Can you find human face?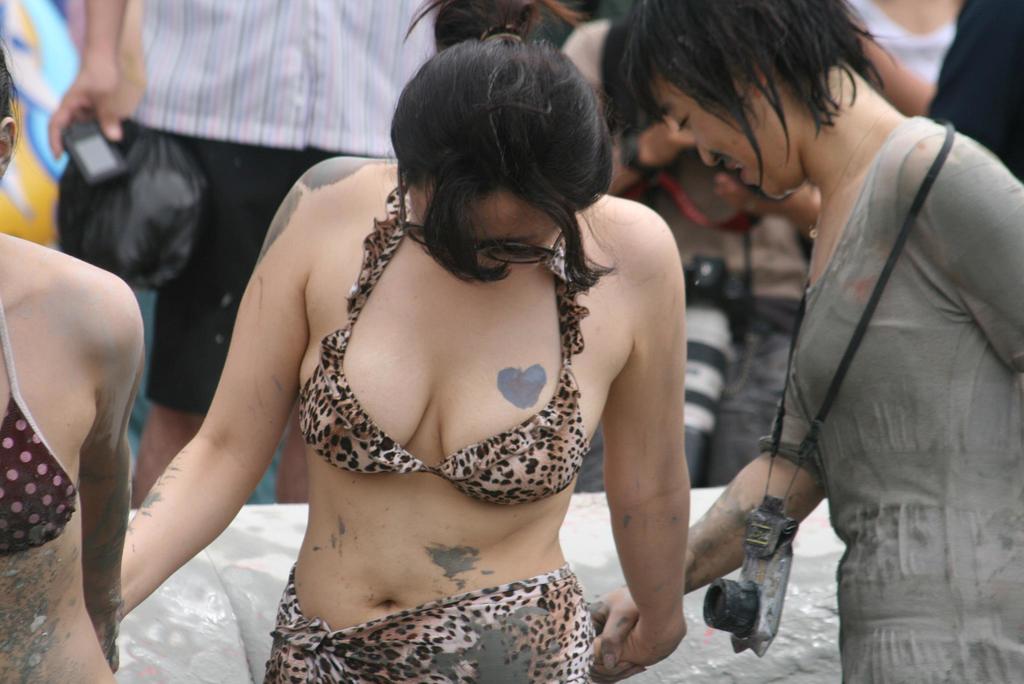
Yes, bounding box: <bbox>646, 73, 779, 203</bbox>.
